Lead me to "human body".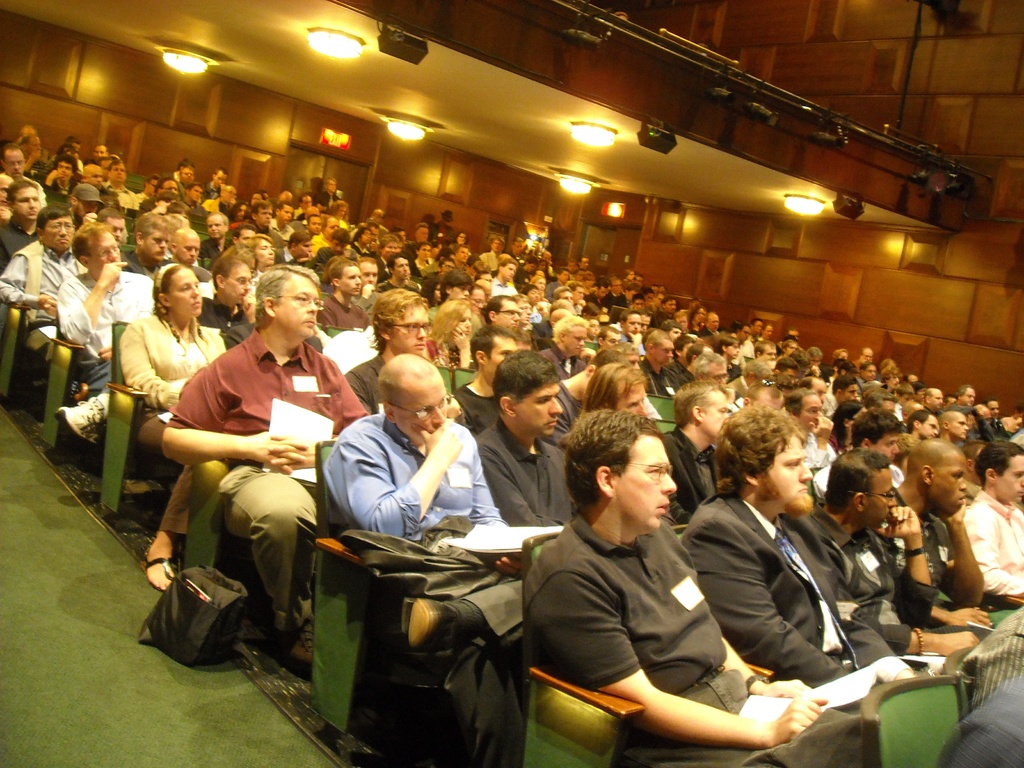
Lead to l=749, t=316, r=765, b=345.
